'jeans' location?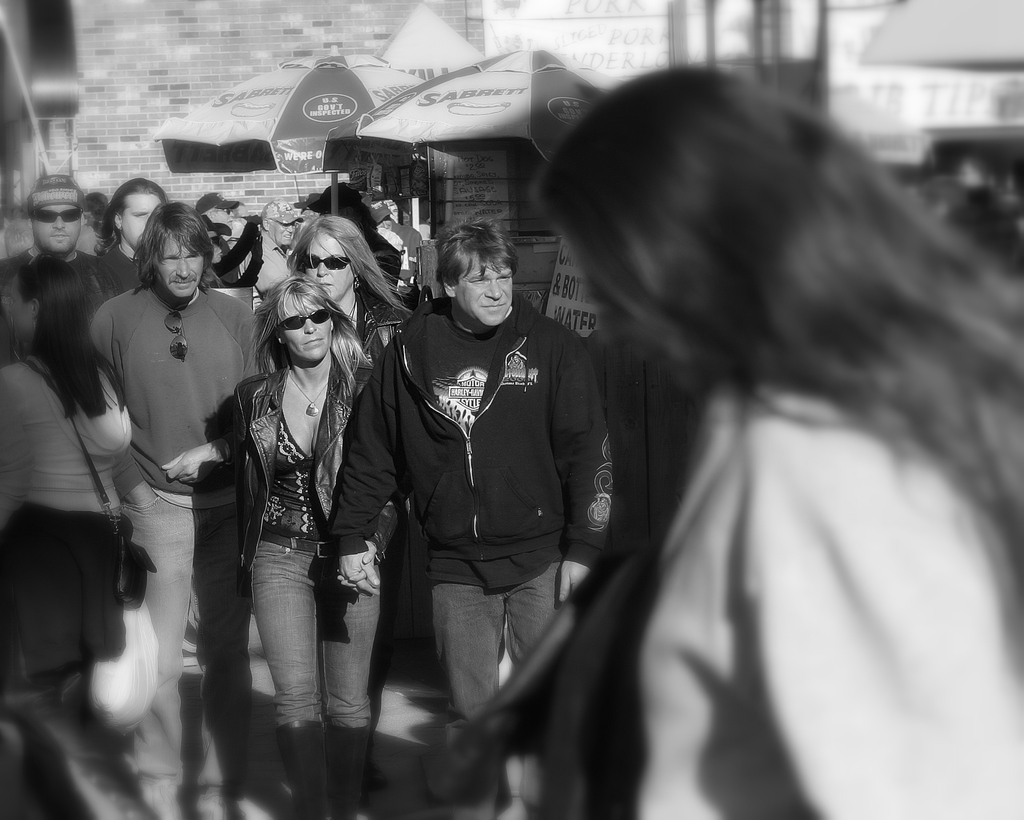
{"x1": 430, "y1": 555, "x2": 561, "y2": 721}
